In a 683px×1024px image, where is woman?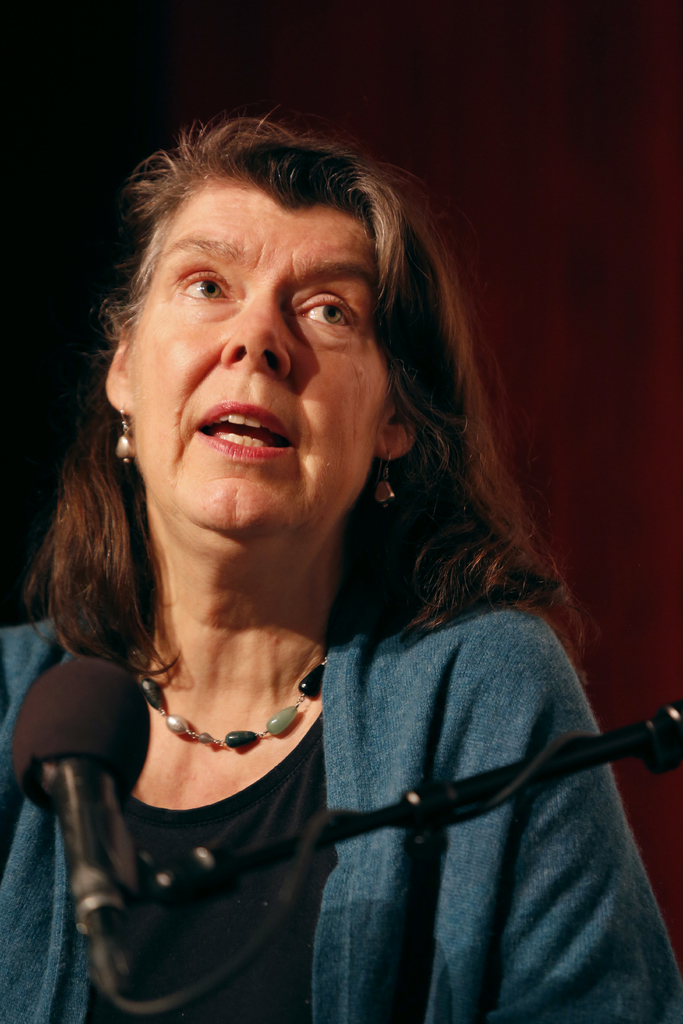
(9, 113, 668, 1002).
